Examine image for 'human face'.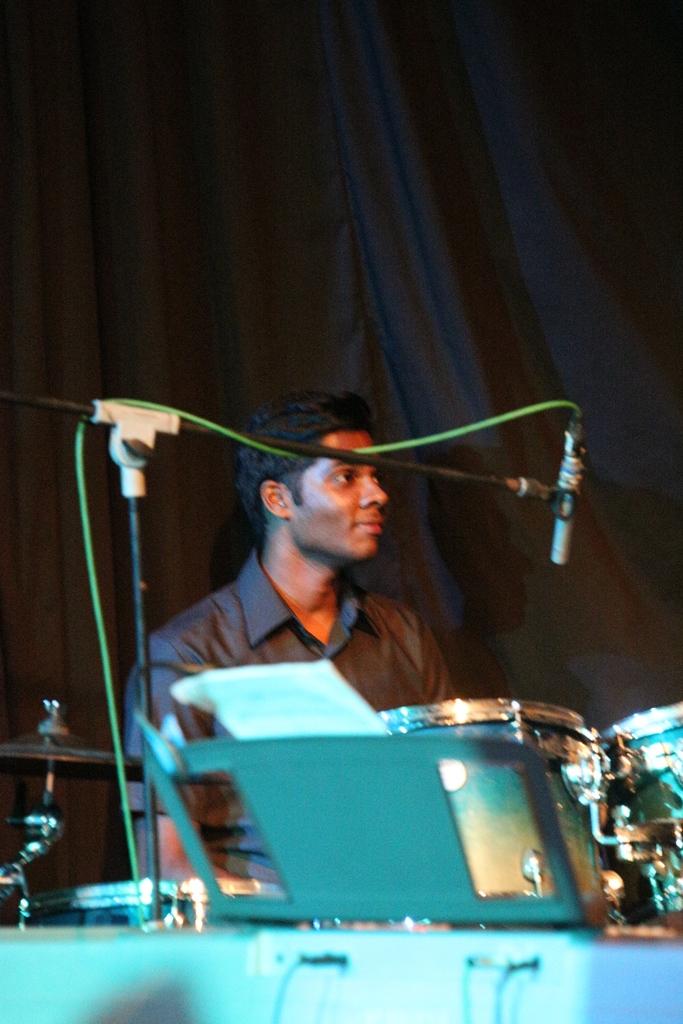
Examination result: (left=292, top=432, right=386, bottom=557).
